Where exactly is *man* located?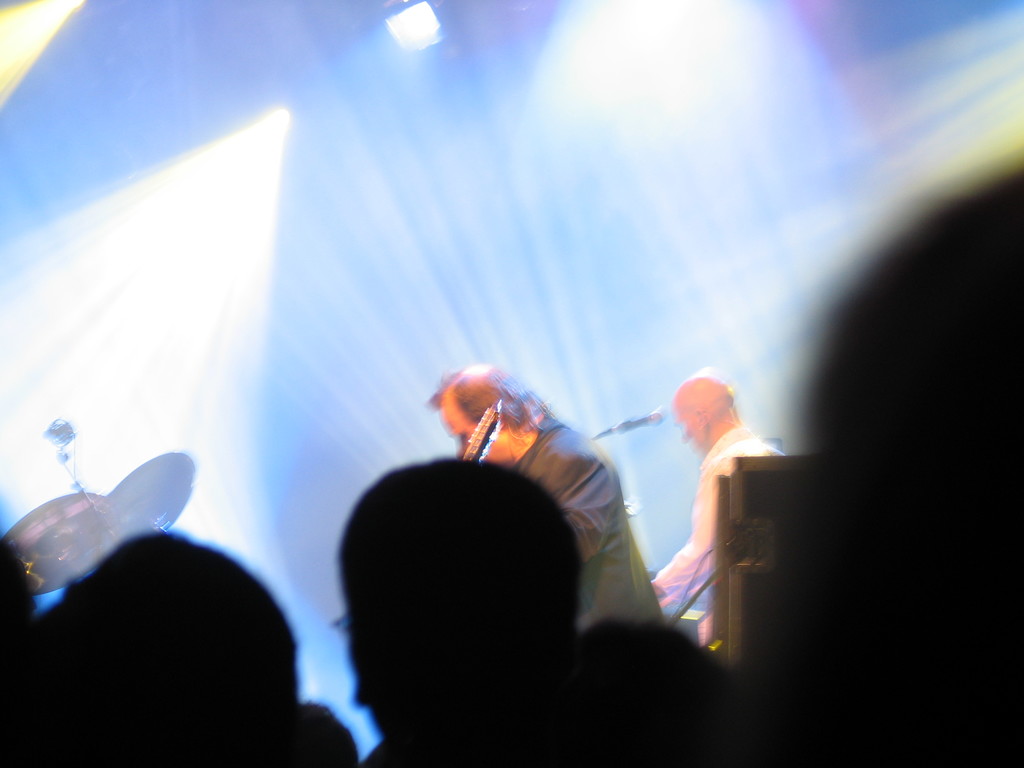
Its bounding box is box=[639, 376, 789, 640].
